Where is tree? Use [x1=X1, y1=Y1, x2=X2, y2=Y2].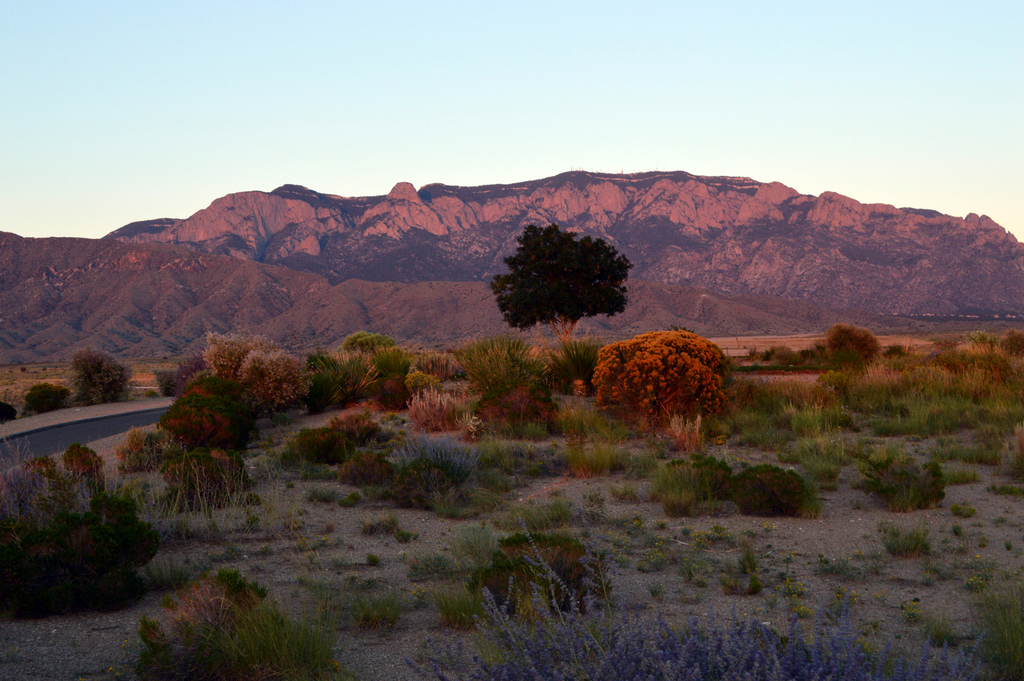
[x1=824, y1=317, x2=883, y2=374].
